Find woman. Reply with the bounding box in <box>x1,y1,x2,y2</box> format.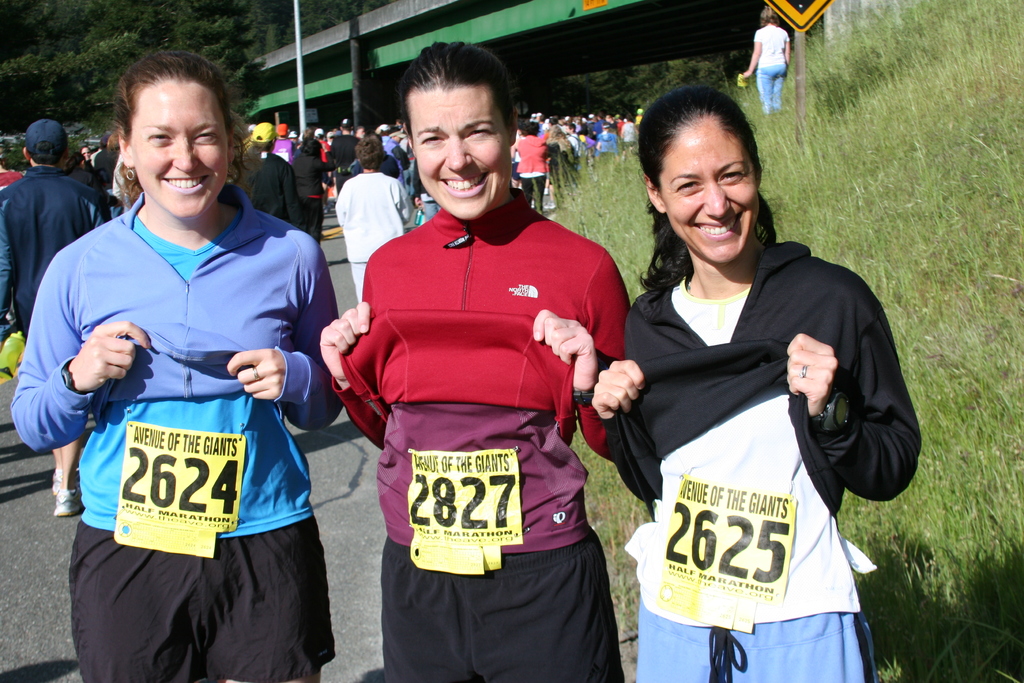
<box>512,123,553,217</box>.
